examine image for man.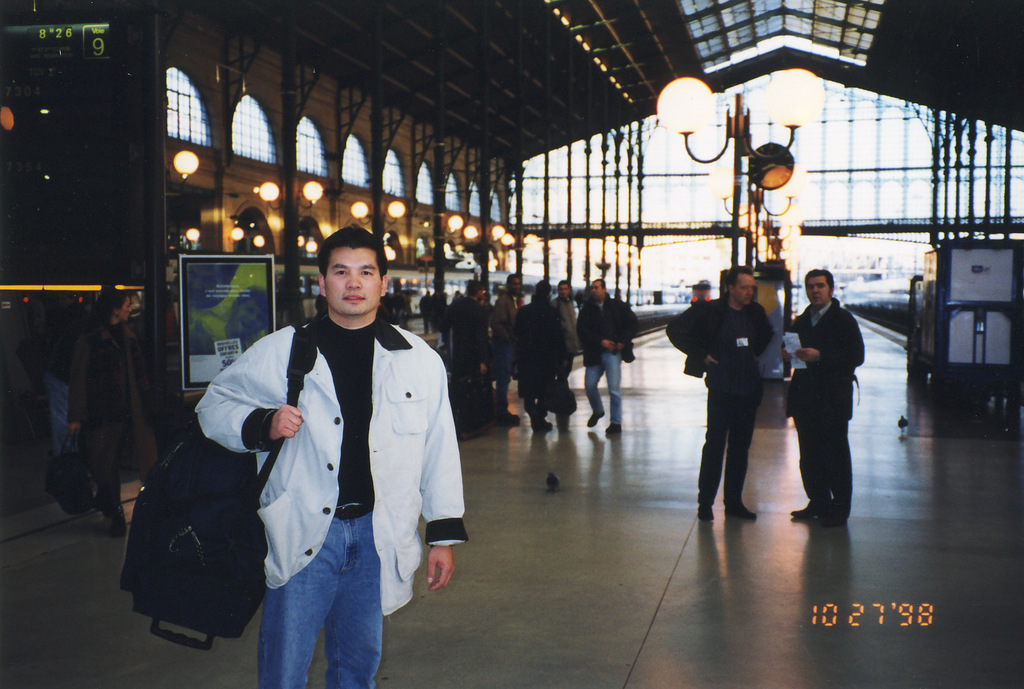
Examination result: (x1=44, y1=292, x2=85, y2=457).
